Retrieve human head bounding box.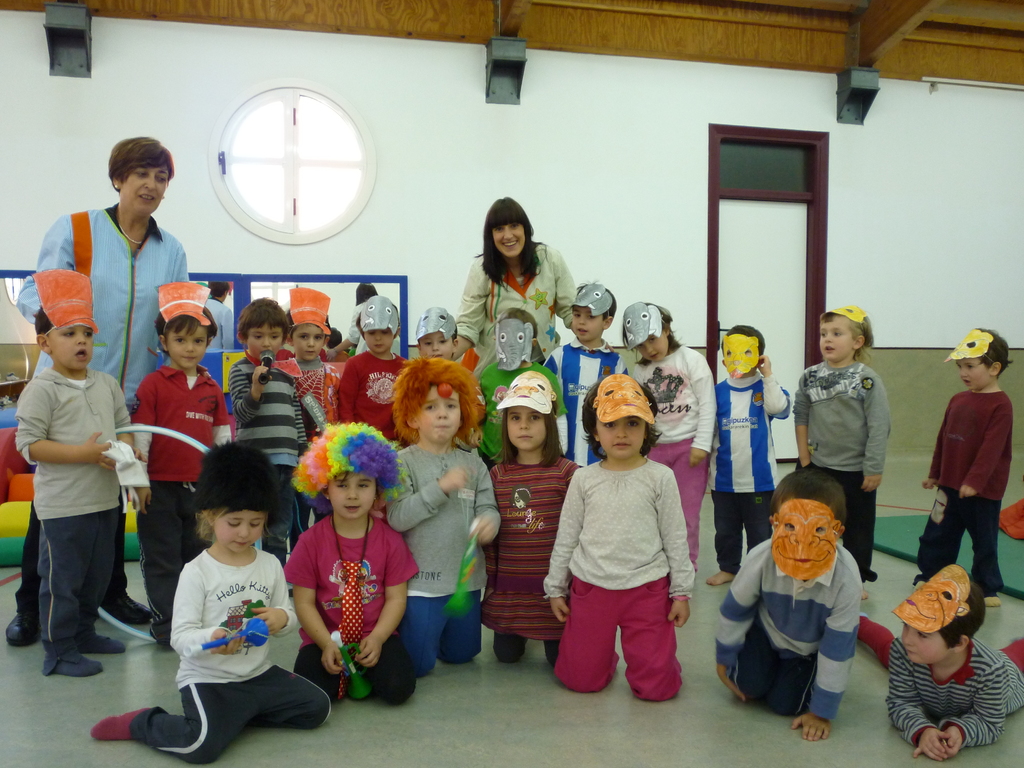
Bounding box: Rect(154, 278, 218, 372).
